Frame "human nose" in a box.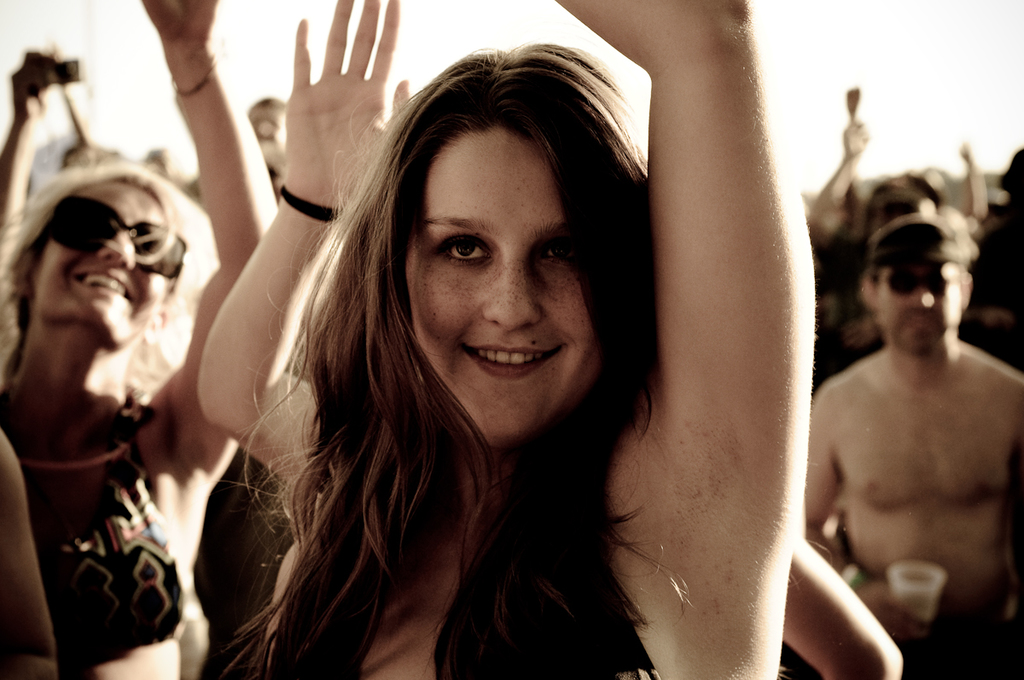
{"left": 480, "top": 248, "right": 540, "bottom": 332}.
